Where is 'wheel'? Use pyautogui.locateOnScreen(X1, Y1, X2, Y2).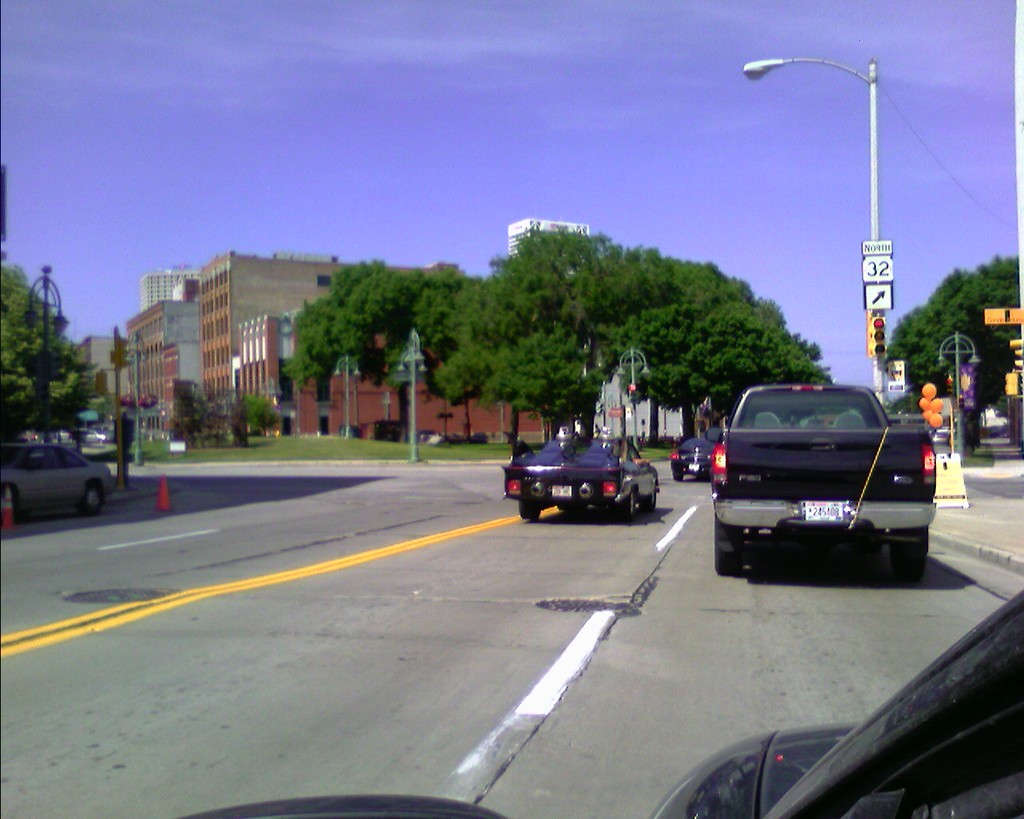
pyautogui.locateOnScreen(517, 502, 542, 520).
